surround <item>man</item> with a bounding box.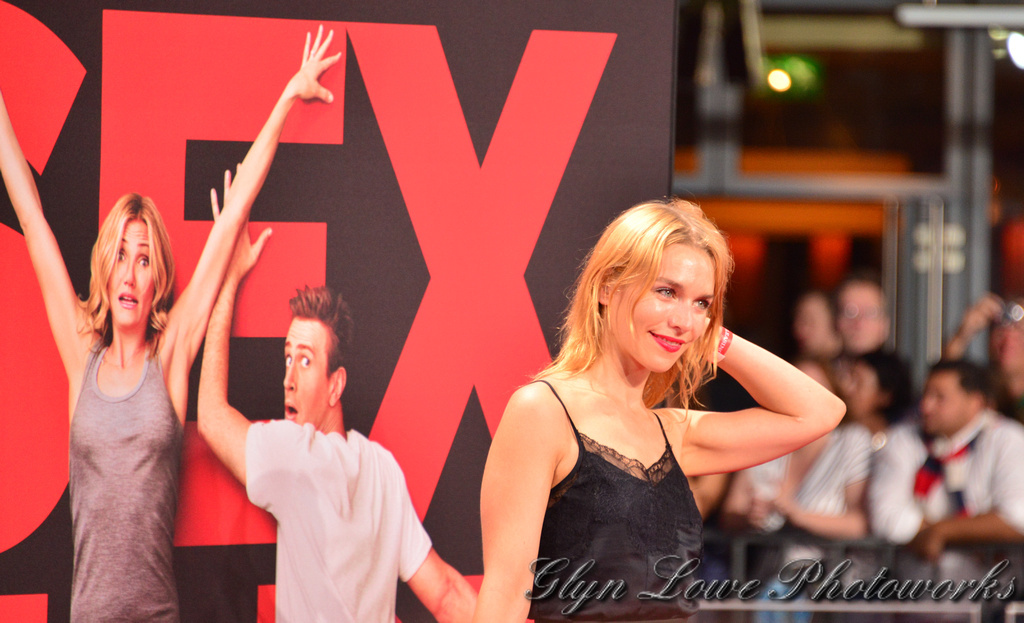
<box>911,362,1023,622</box>.
